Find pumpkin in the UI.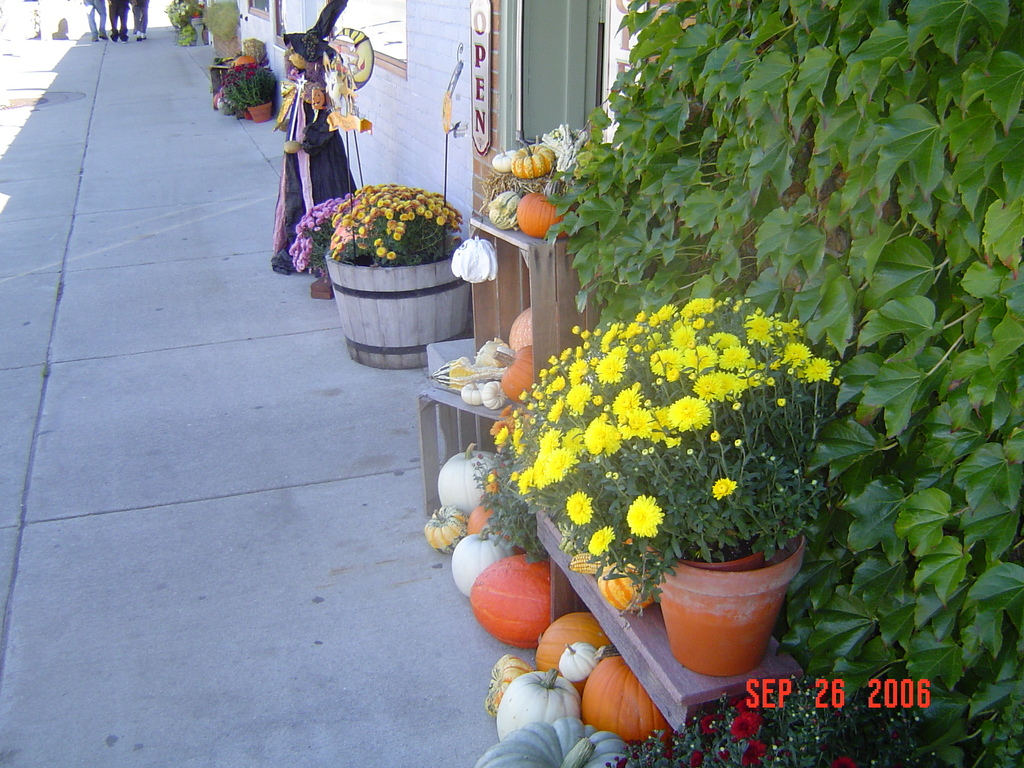
UI element at region(493, 341, 538, 403).
